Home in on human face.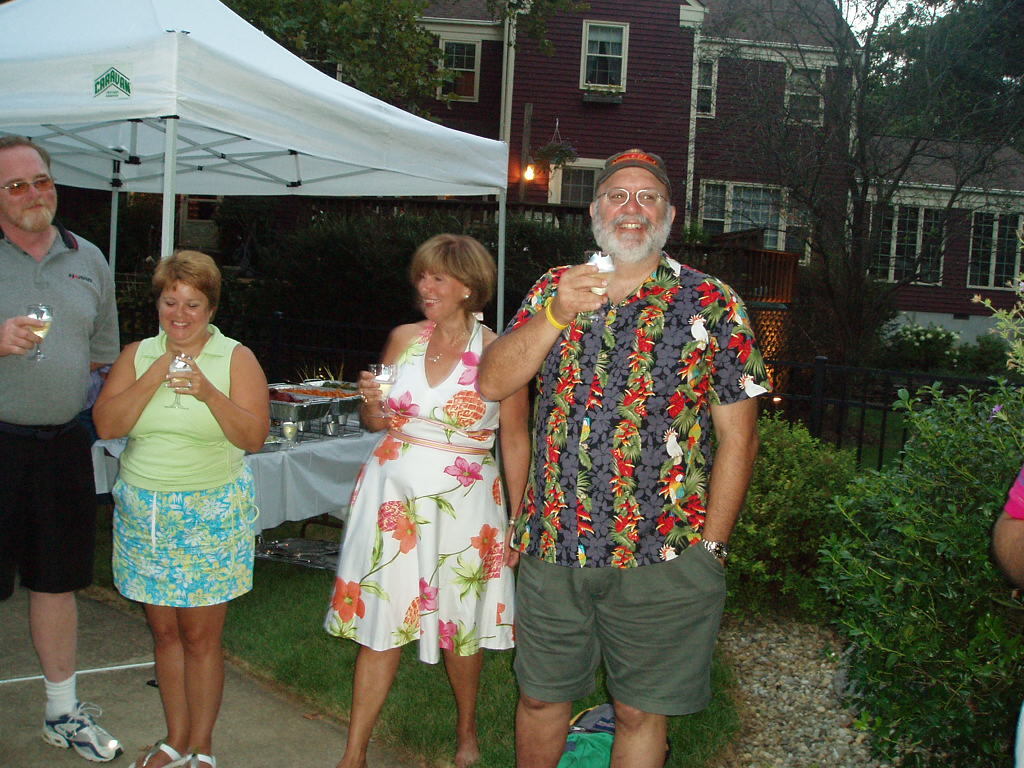
Homed in at bbox(160, 284, 208, 342).
